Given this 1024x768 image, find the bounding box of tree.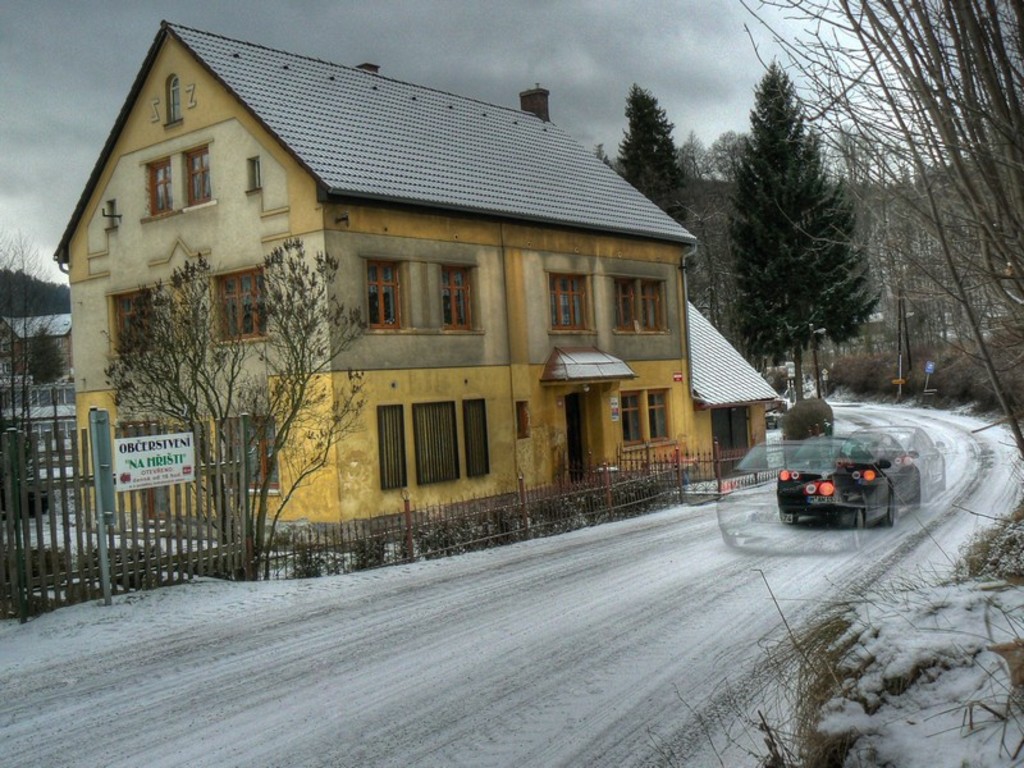
722:60:883:407.
